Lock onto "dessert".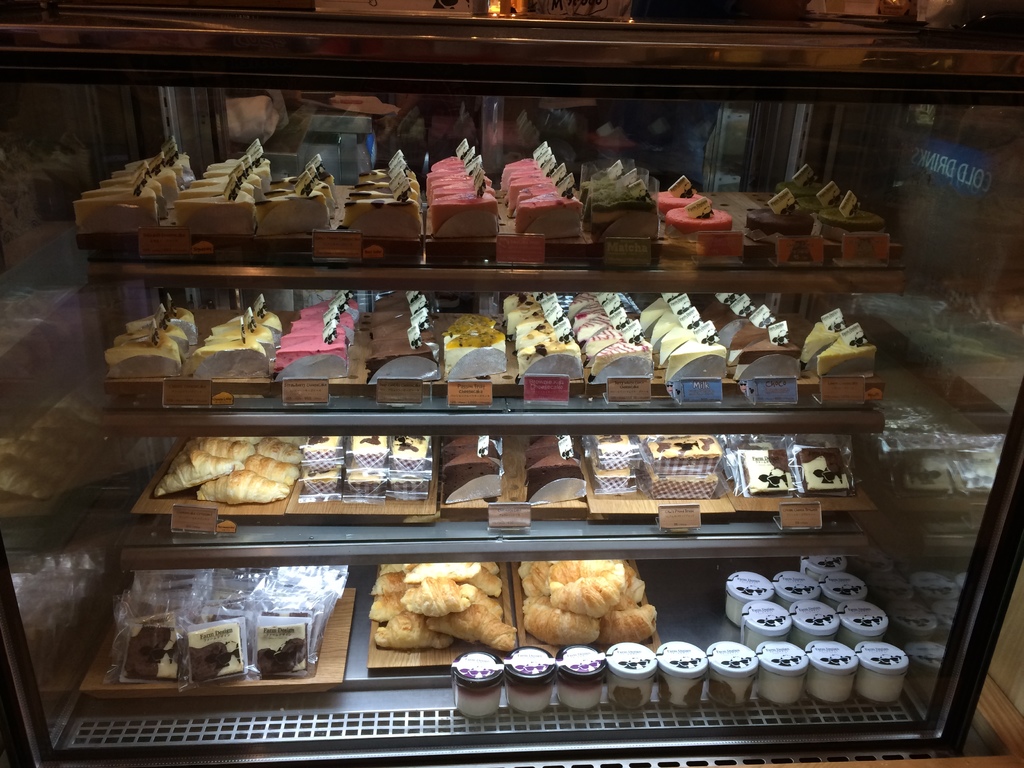
Locked: (x1=738, y1=589, x2=795, y2=639).
